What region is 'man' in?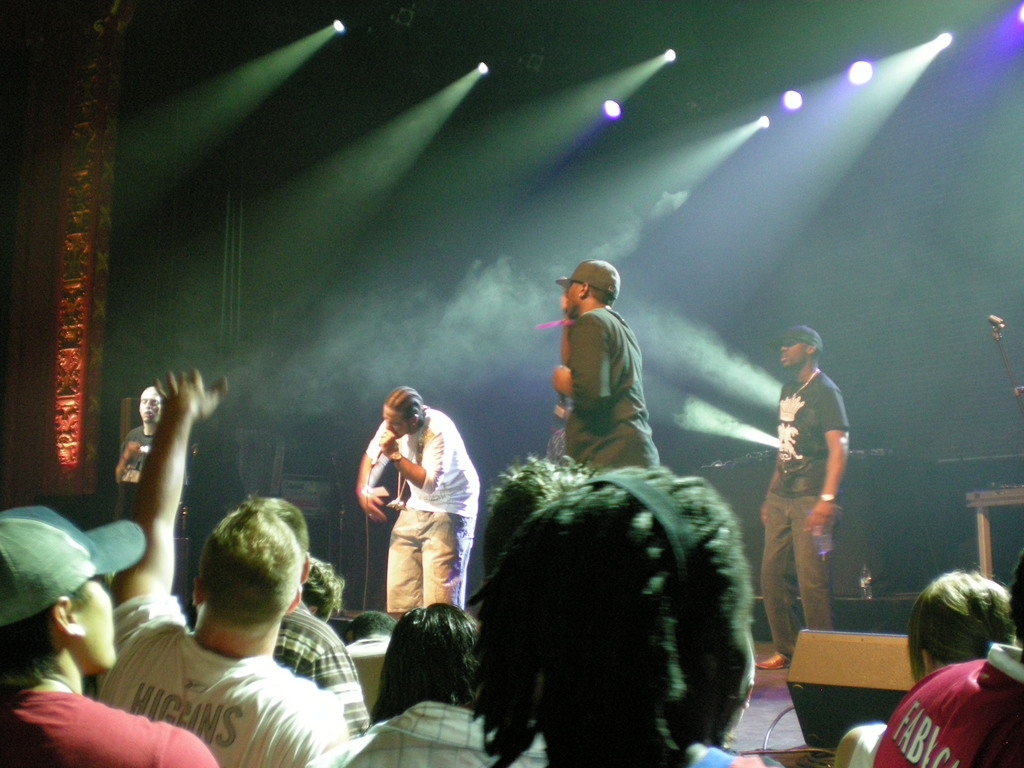
(113,386,189,521).
